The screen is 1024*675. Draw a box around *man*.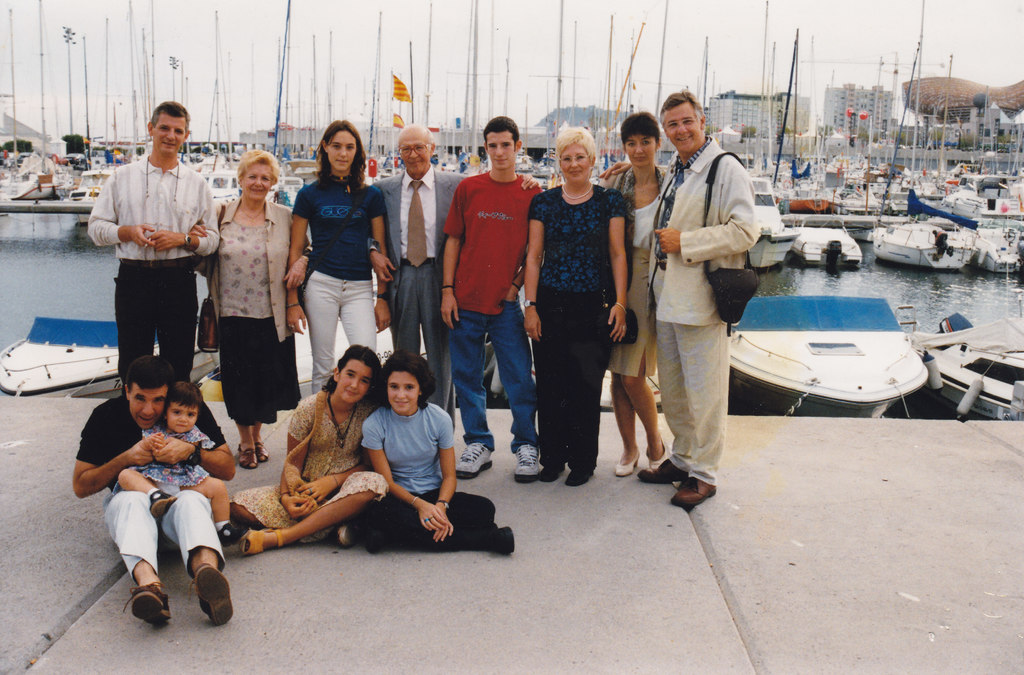
[x1=598, y1=89, x2=762, y2=510].
